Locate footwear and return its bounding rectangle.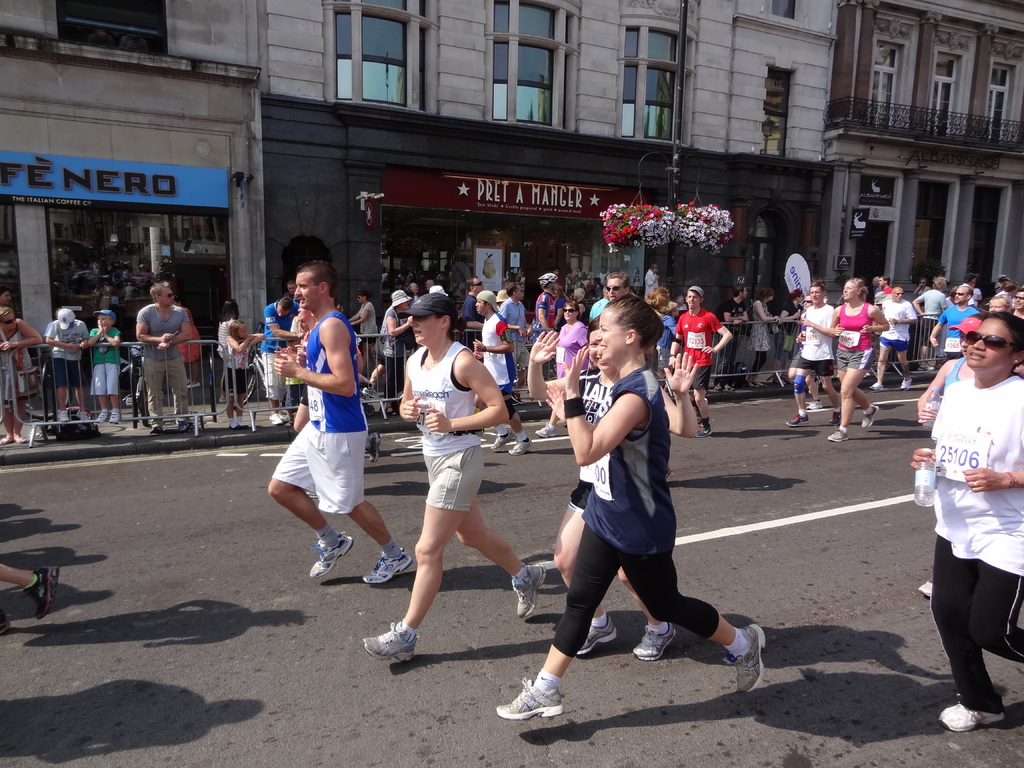
crop(228, 424, 248, 429).
